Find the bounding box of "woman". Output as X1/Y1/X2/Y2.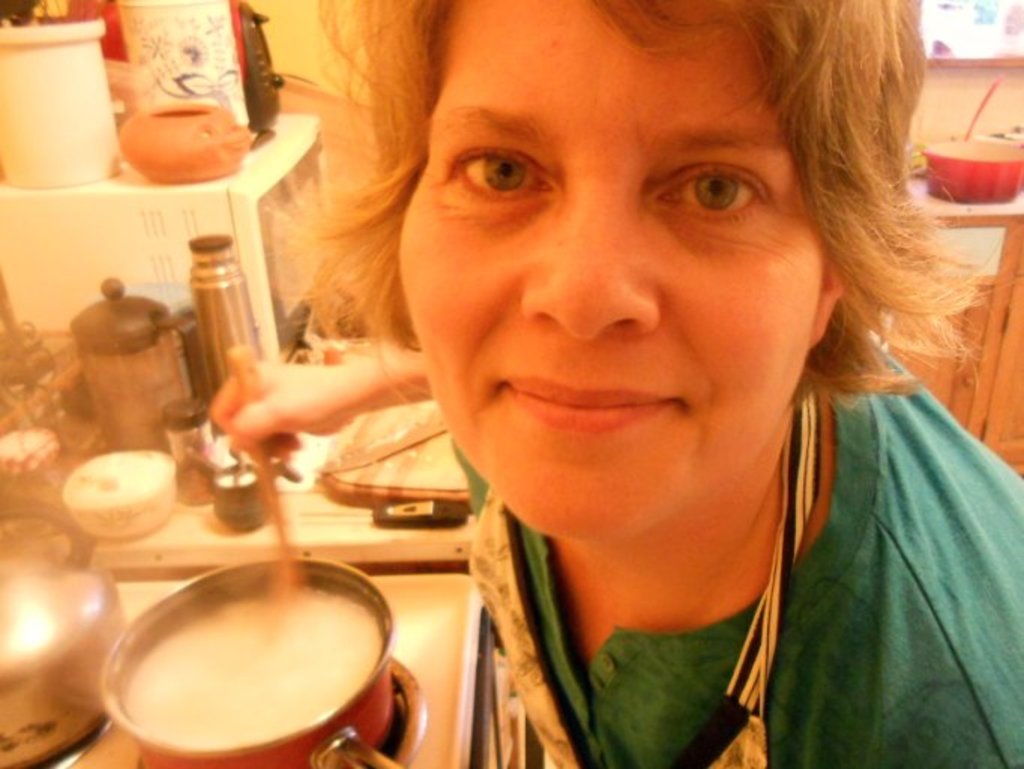
276/0/1022/763.
